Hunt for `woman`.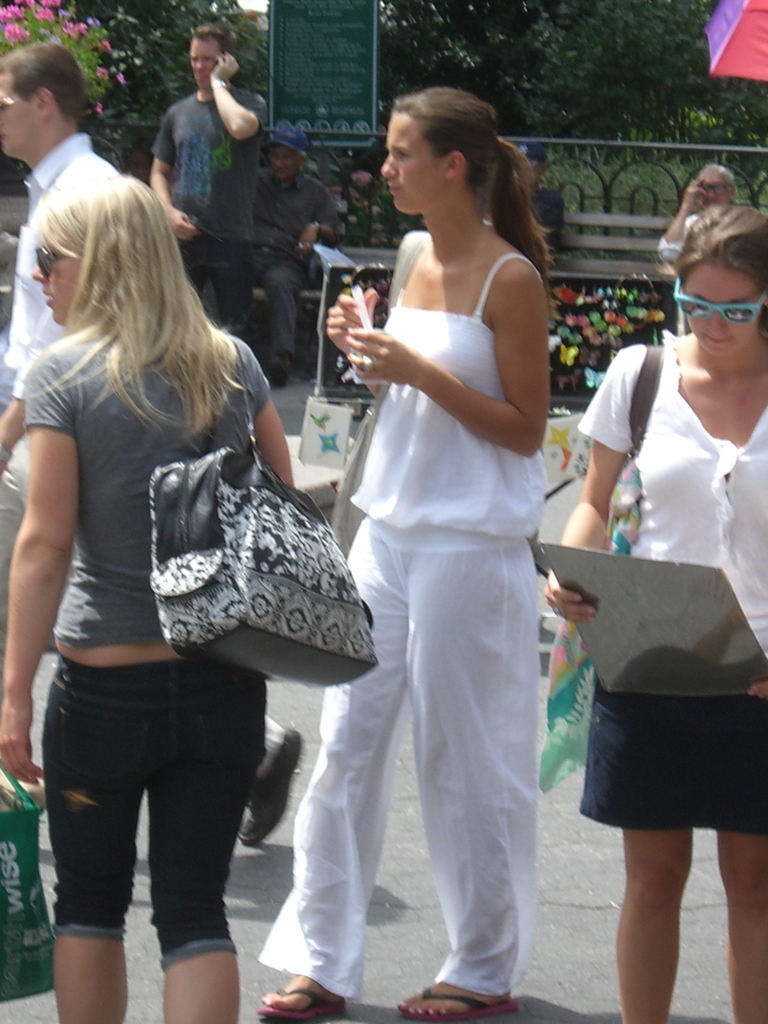
Hunted down at l=541, t=206, r=767, b=1023.
